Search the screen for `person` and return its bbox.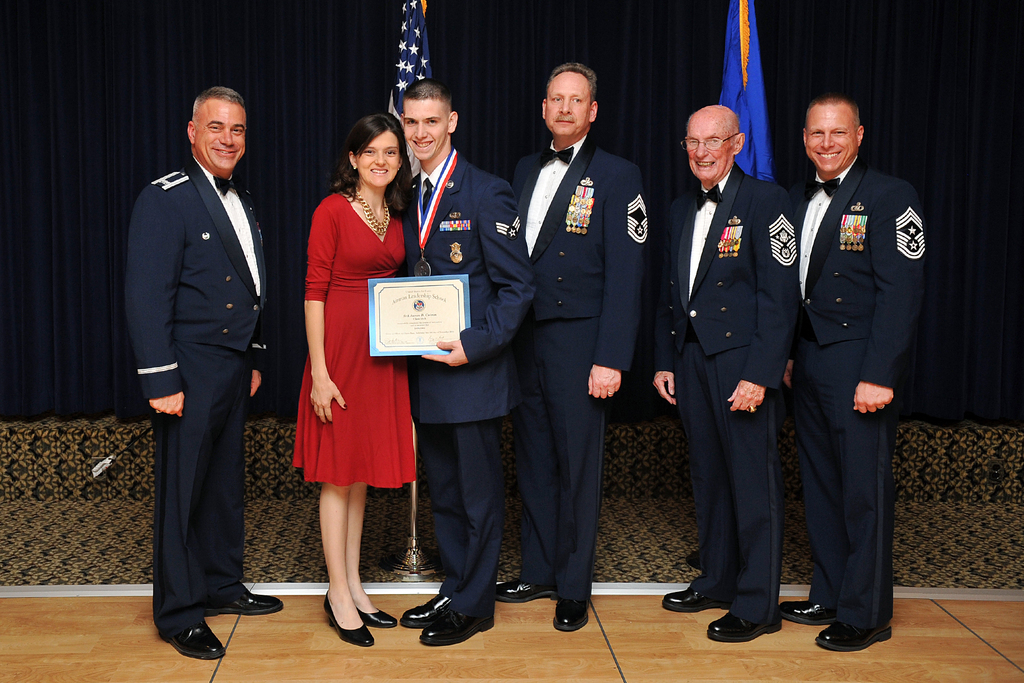
Found: select_region(290, 112, 421, 646).
